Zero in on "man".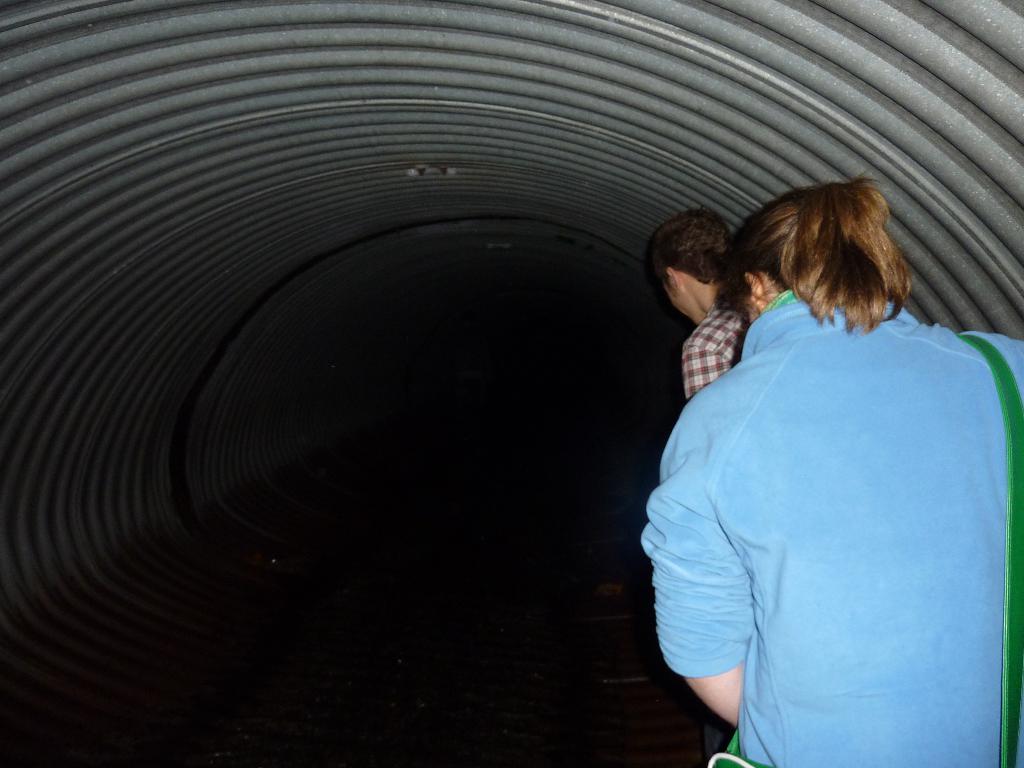
Zeroed in: detection(647, 200, 739, 394).
